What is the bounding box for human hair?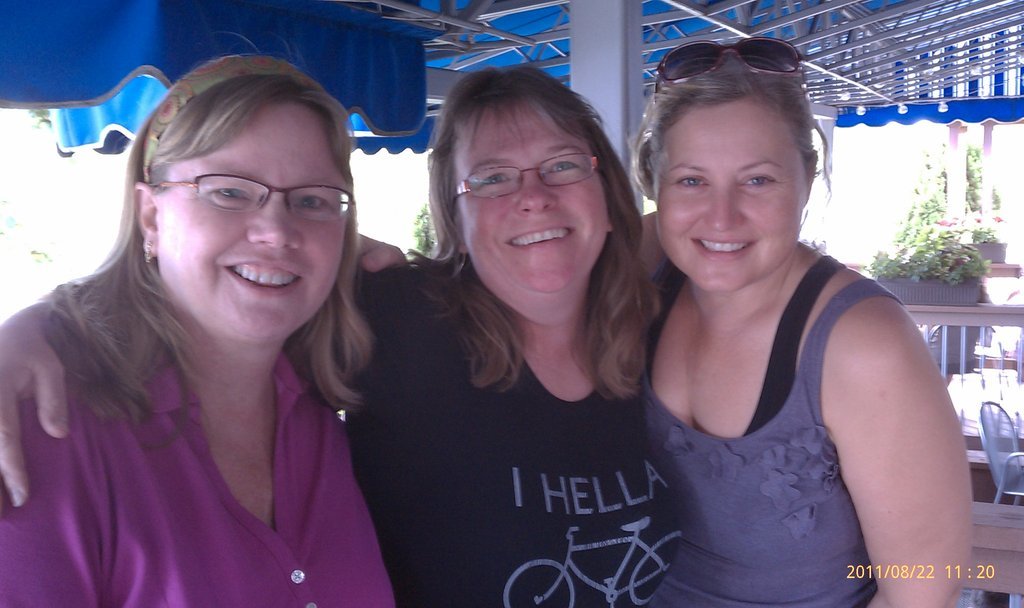
rect(44, 25, 359, 464).
